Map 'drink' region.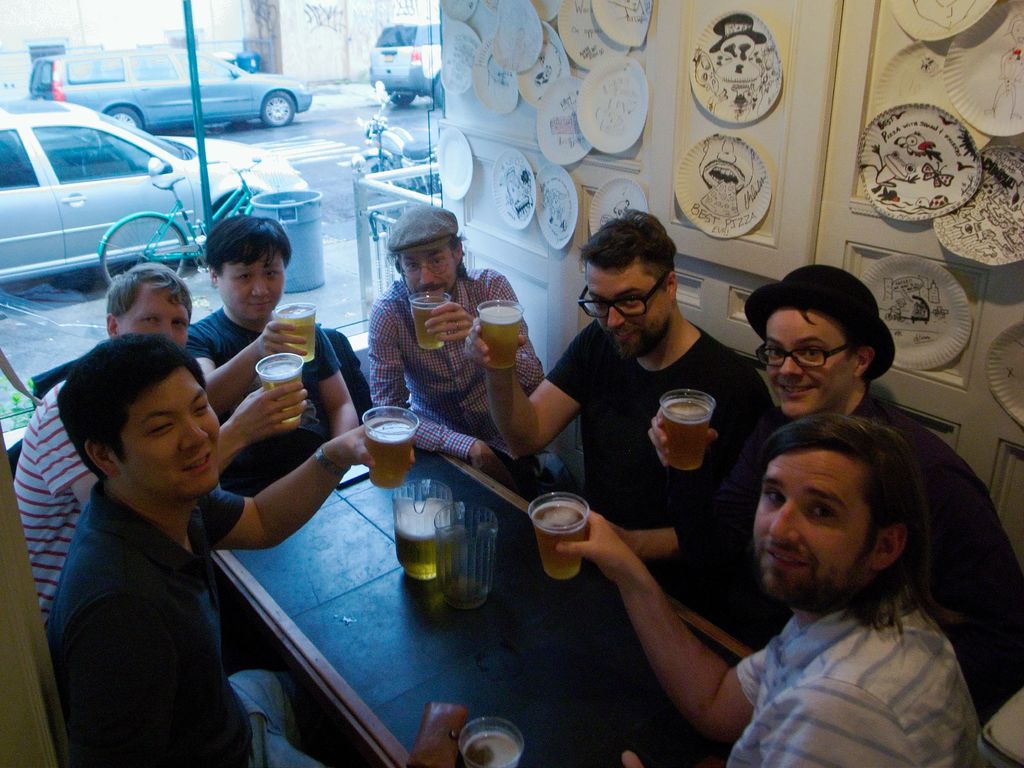
Mapped to x1=261 y1=361 x2=302 y2=416.
